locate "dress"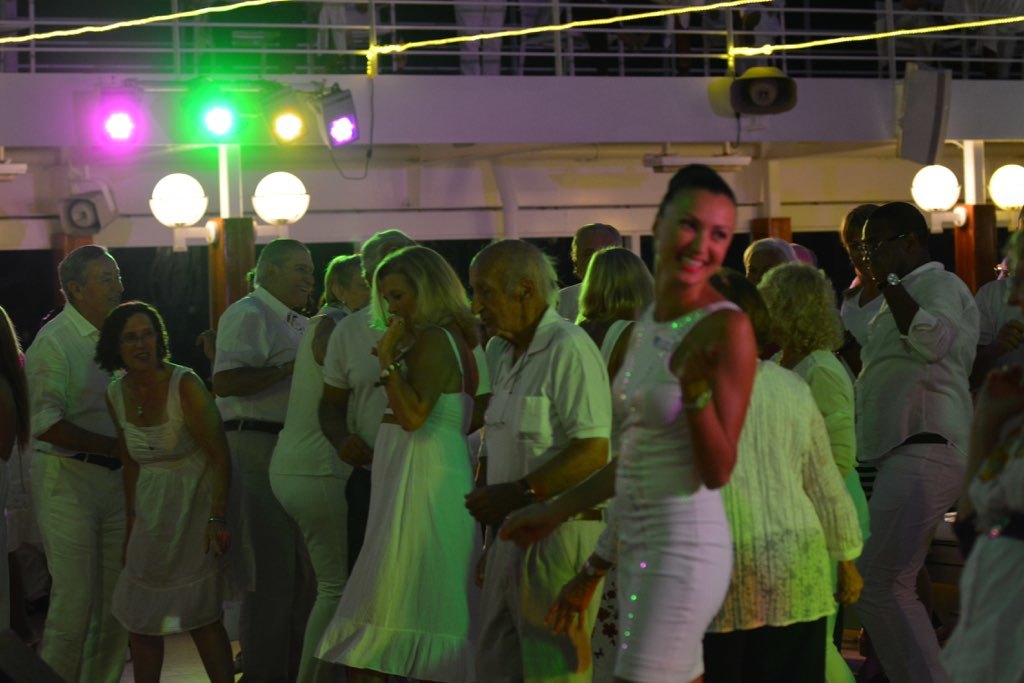
x1=679 y1=363 x2=866 y2=676
